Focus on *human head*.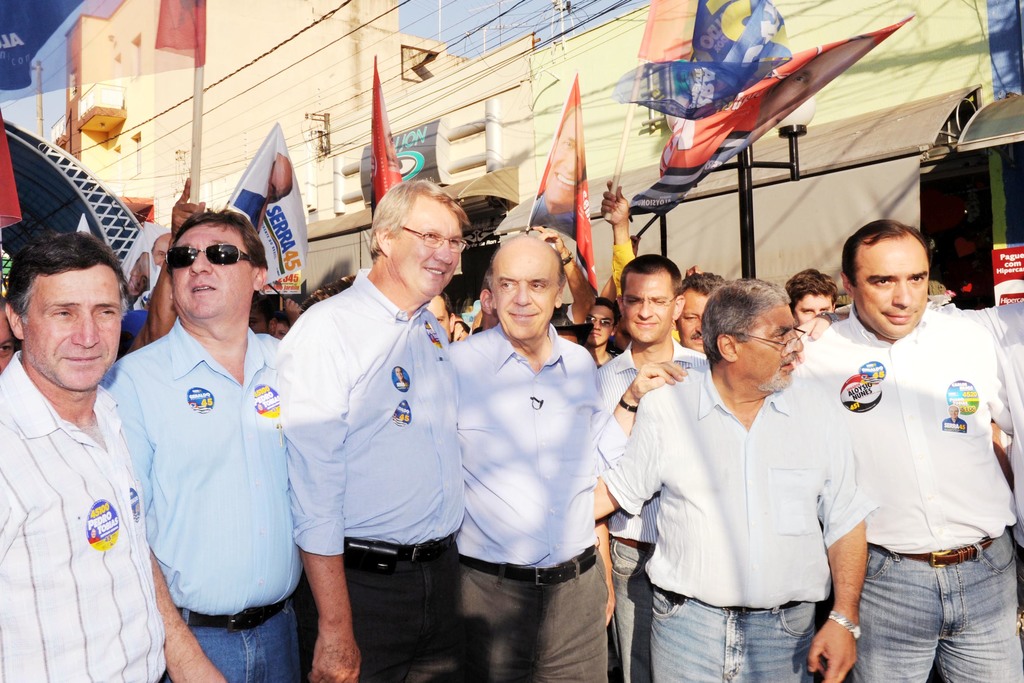
Focused at x1=542 y1=103 x2=586 y2=203.
